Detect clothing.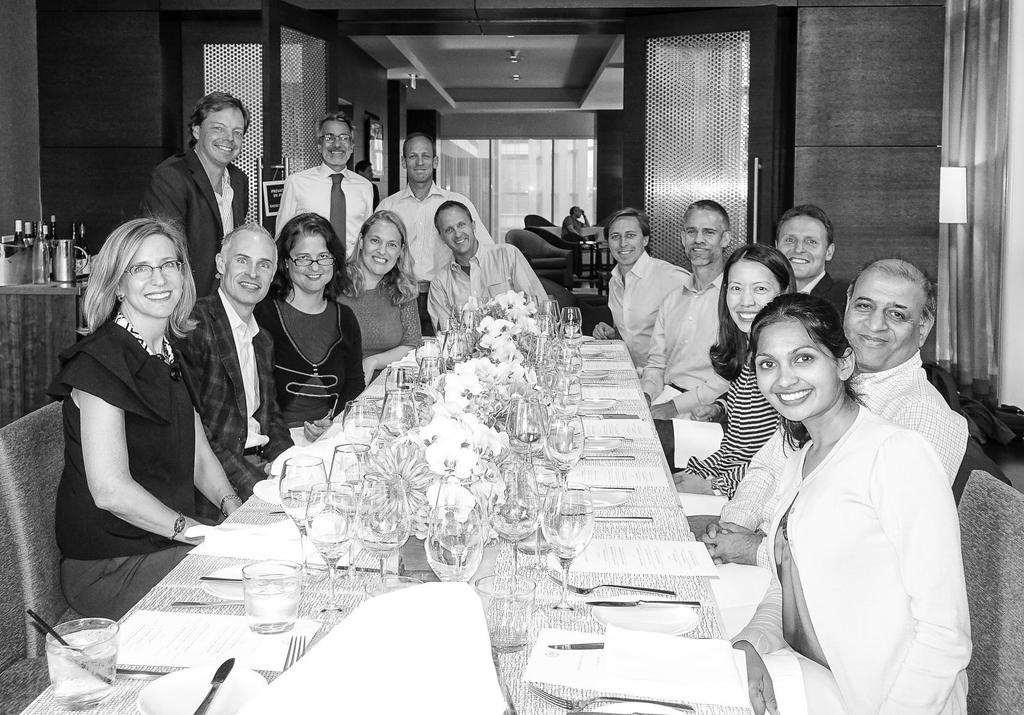
Detected at l=372, t=182, r=381, b=210.
